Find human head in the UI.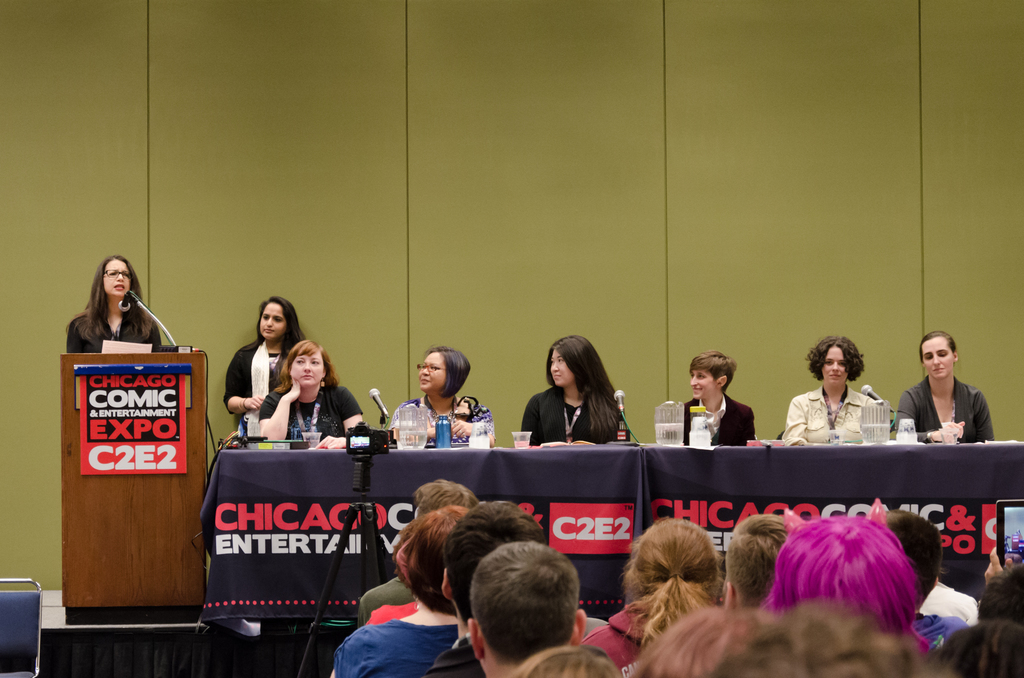
UI element at pyautogui.locateOnScreen(442, 496, 547, 627).
